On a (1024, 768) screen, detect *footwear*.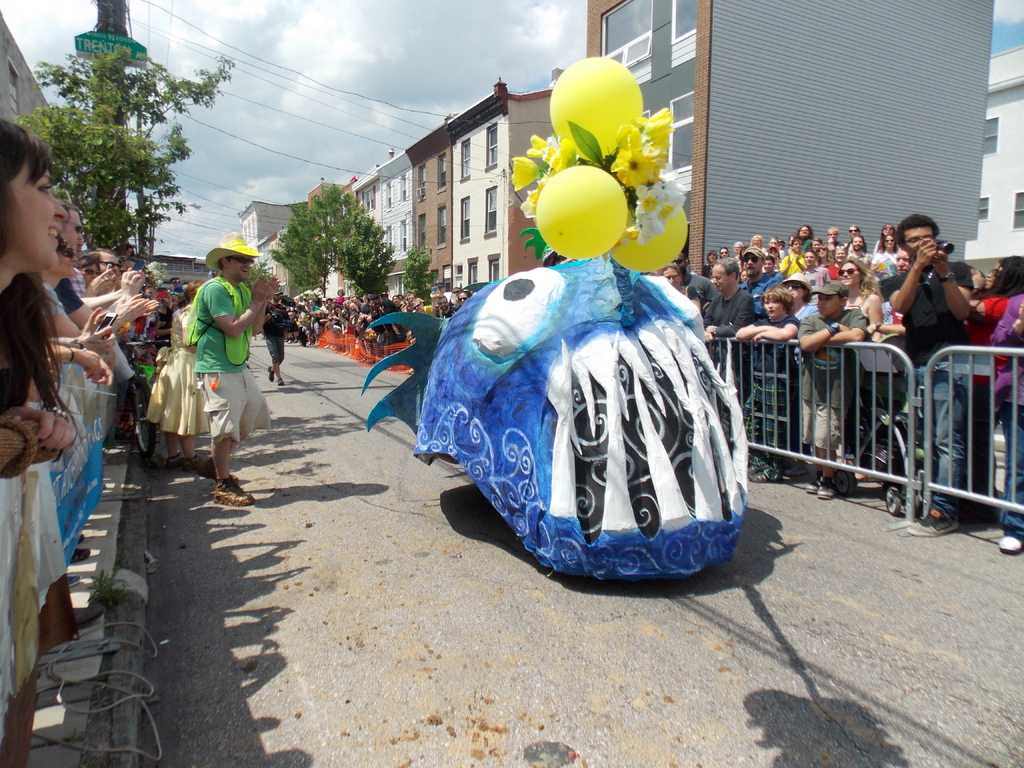
164 452 192 470.
